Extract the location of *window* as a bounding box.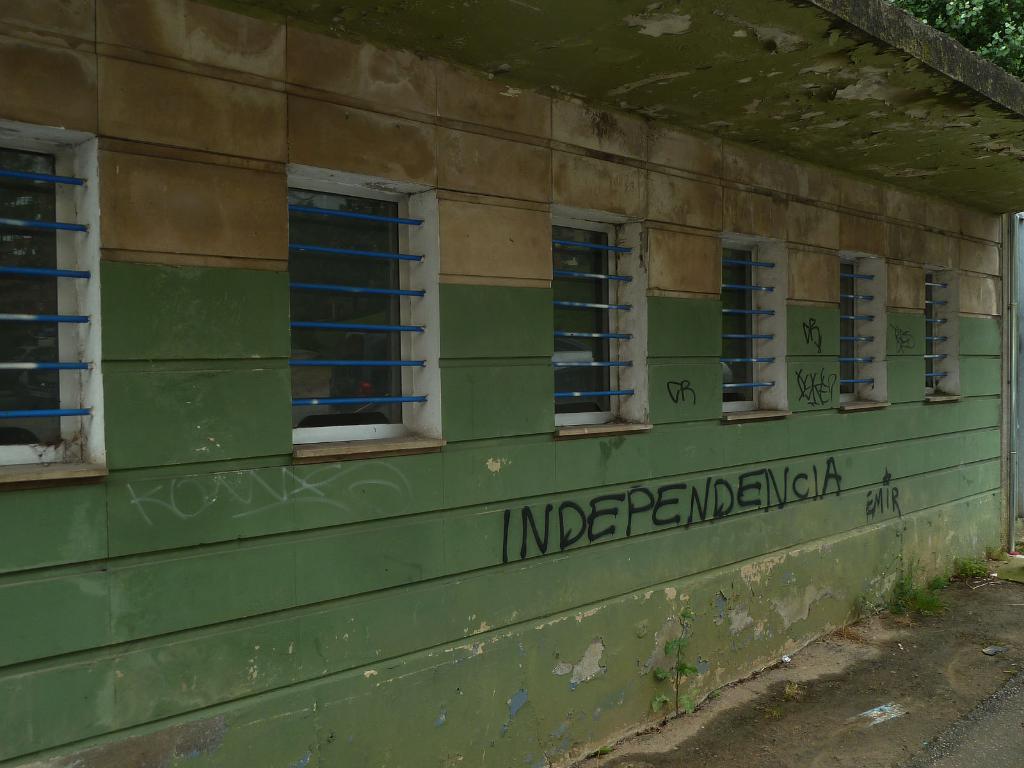
<region>724, 243, 763, 414</region>.
